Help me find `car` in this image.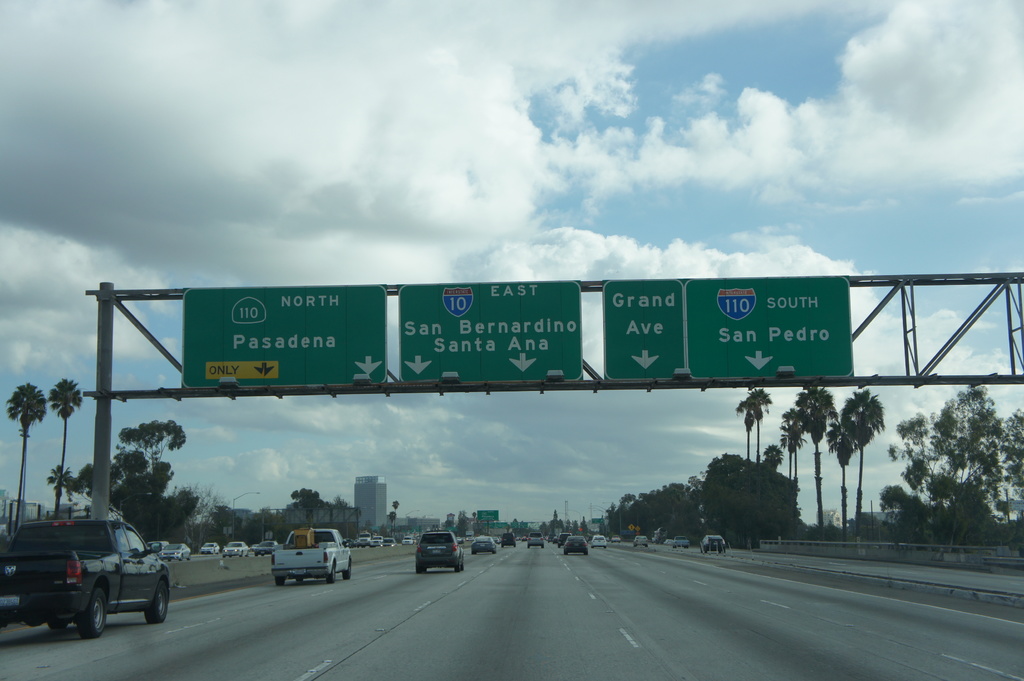
Found it: BBox(634, 536, 648, 548).
